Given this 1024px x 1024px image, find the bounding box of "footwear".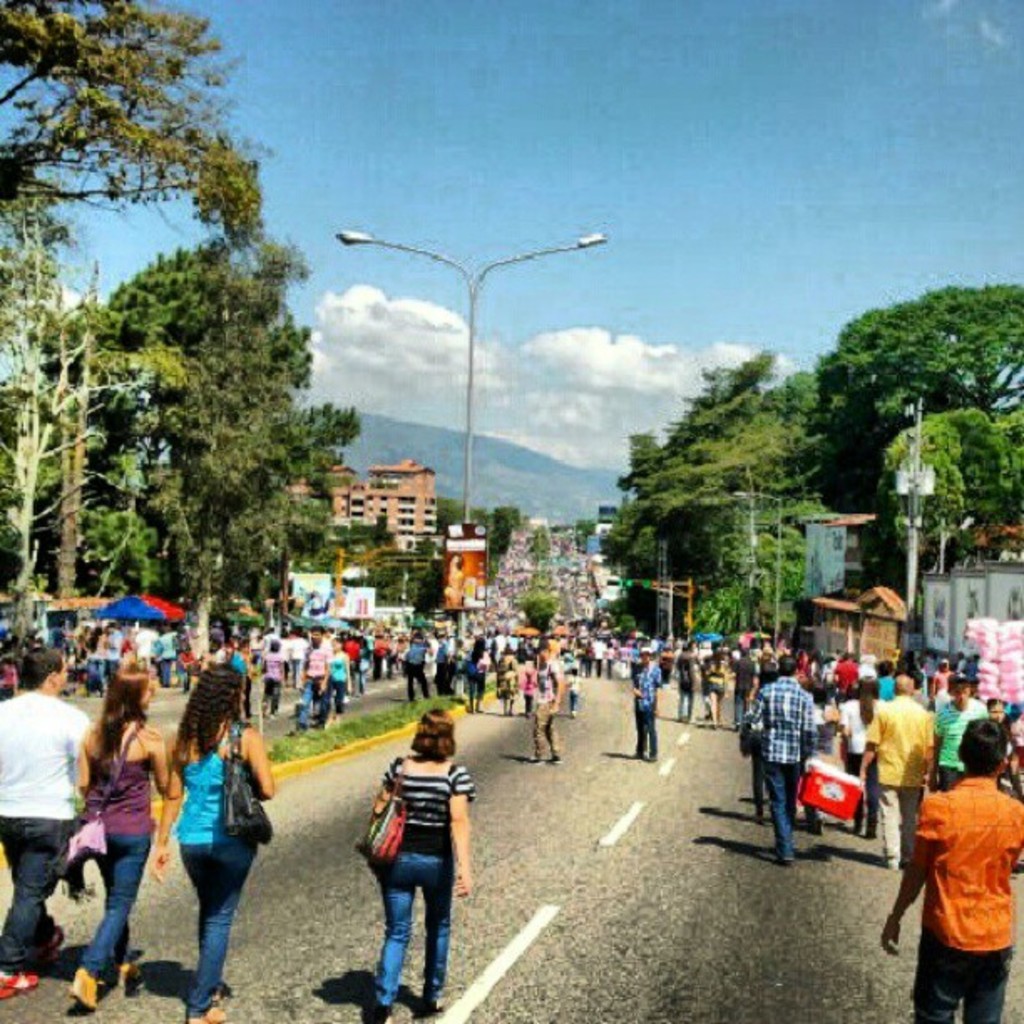
select_region(112, 959, 149, 989).
